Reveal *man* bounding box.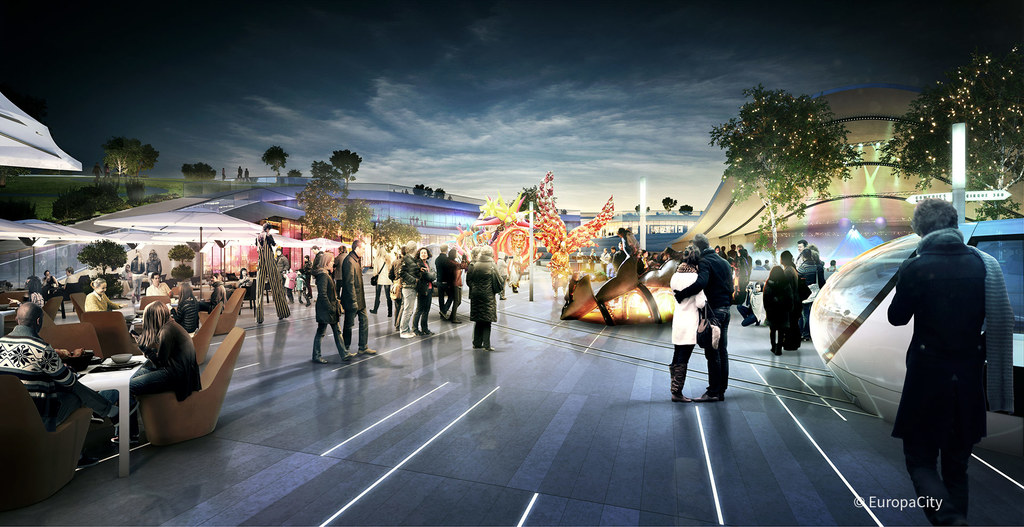
Revealed: box=[144, 272, 174, 312].
